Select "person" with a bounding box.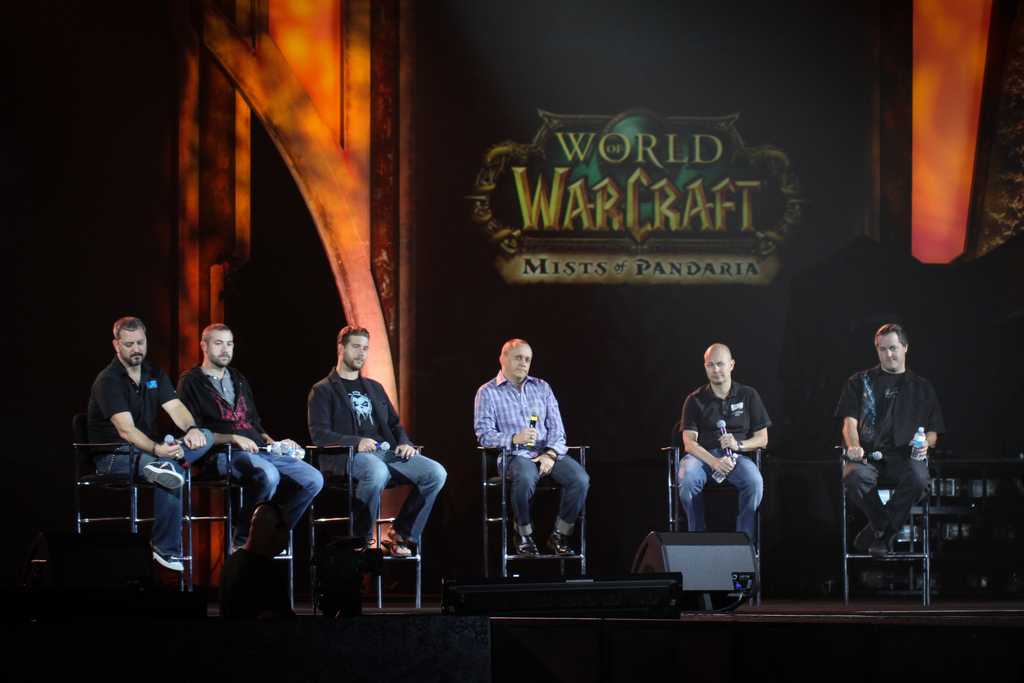
detection(307, 325, 449, 562).
